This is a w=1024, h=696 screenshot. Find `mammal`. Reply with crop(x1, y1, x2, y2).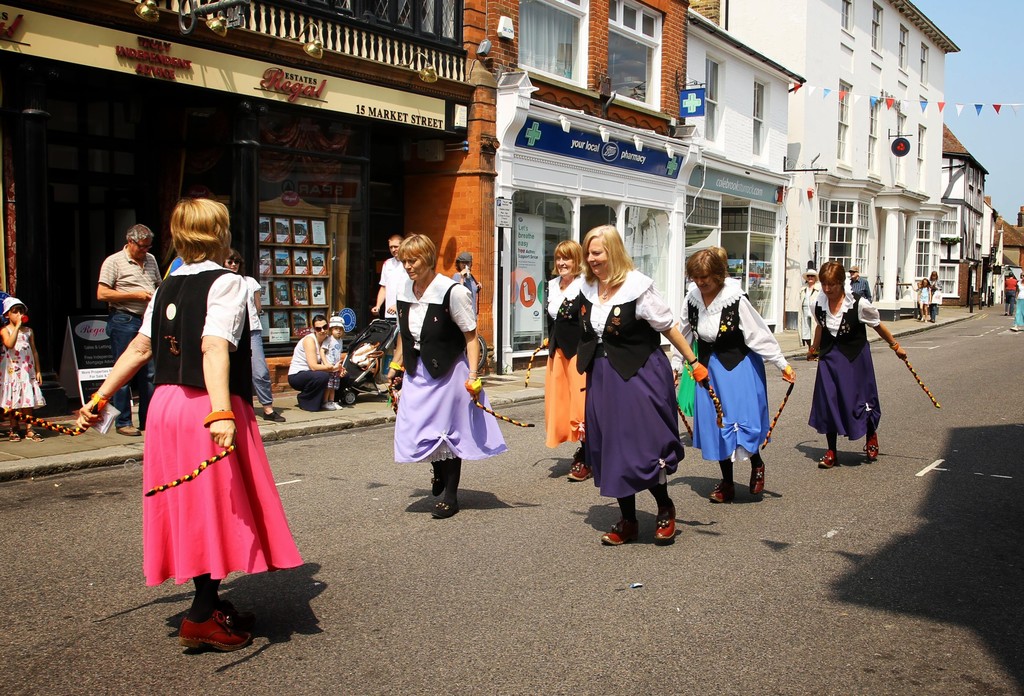
crop(385, 232, 510, 522).
